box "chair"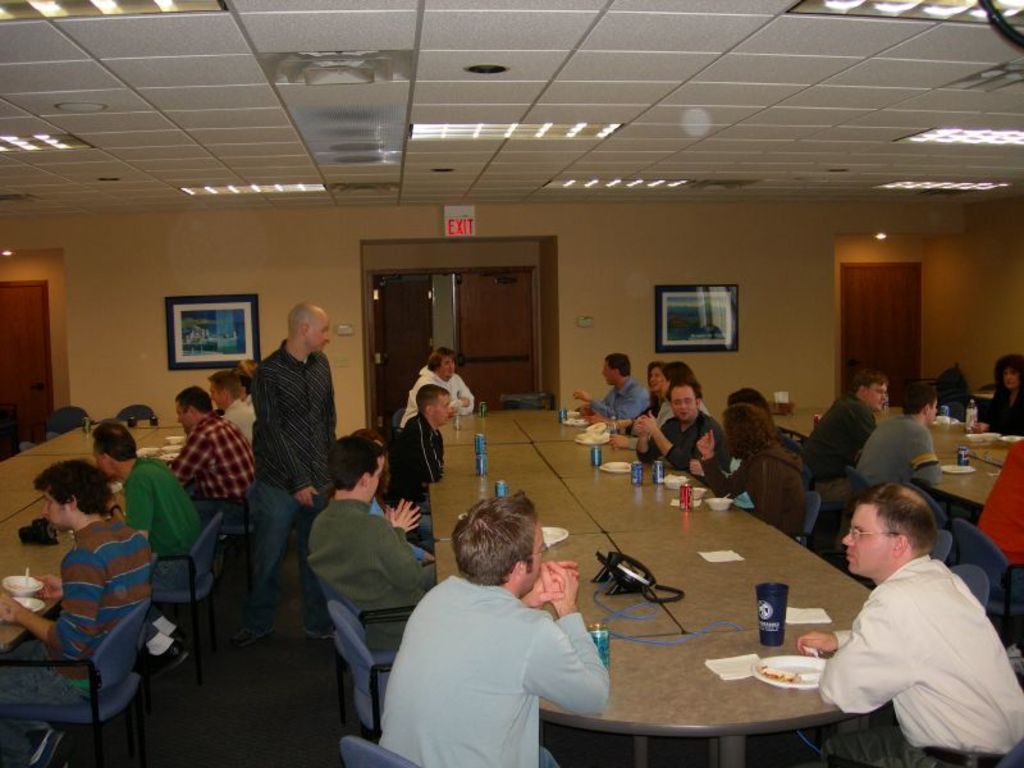
Rect(310, 570, 421, 724)
